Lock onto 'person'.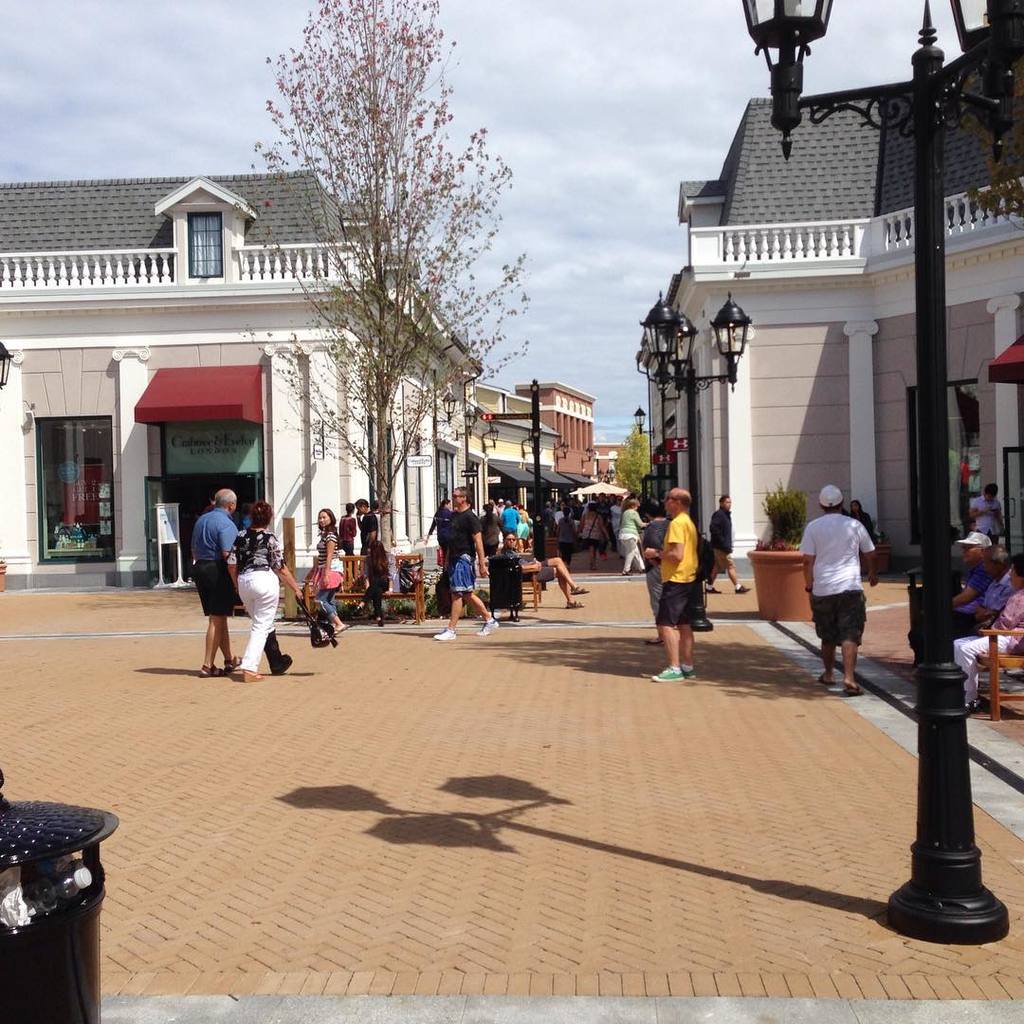
Locked: bbox=(699, 491, 748, 599).
